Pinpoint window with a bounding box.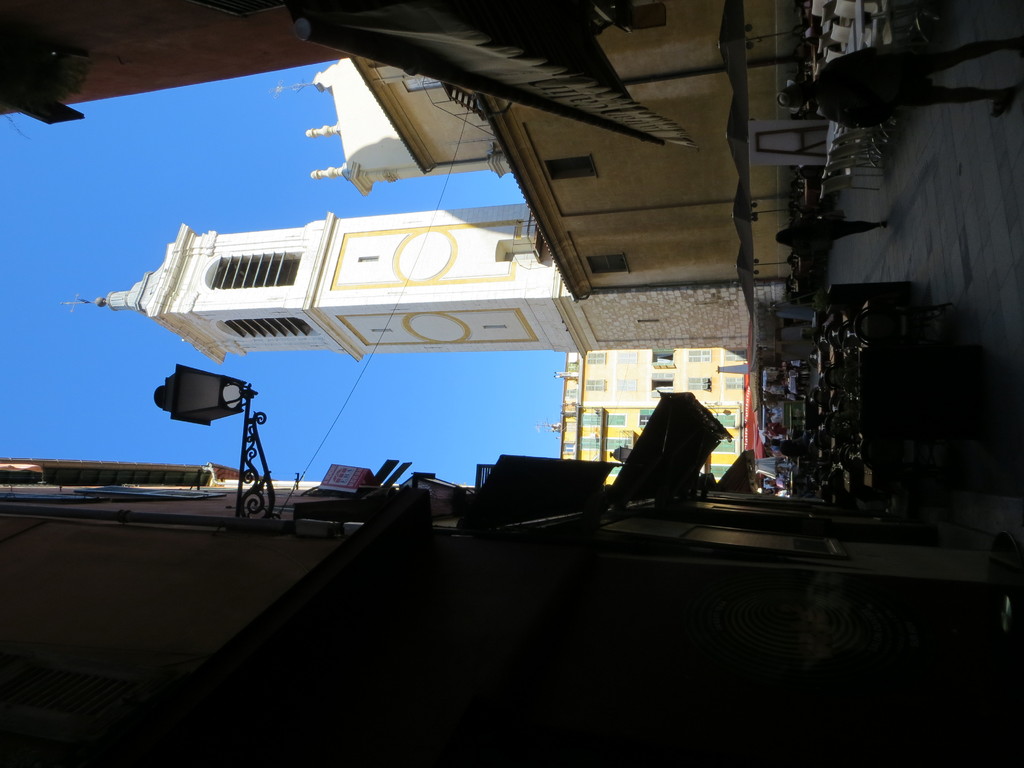
{"x1": 708, "y1": 437, "x2": 737, "y2": 451}.
